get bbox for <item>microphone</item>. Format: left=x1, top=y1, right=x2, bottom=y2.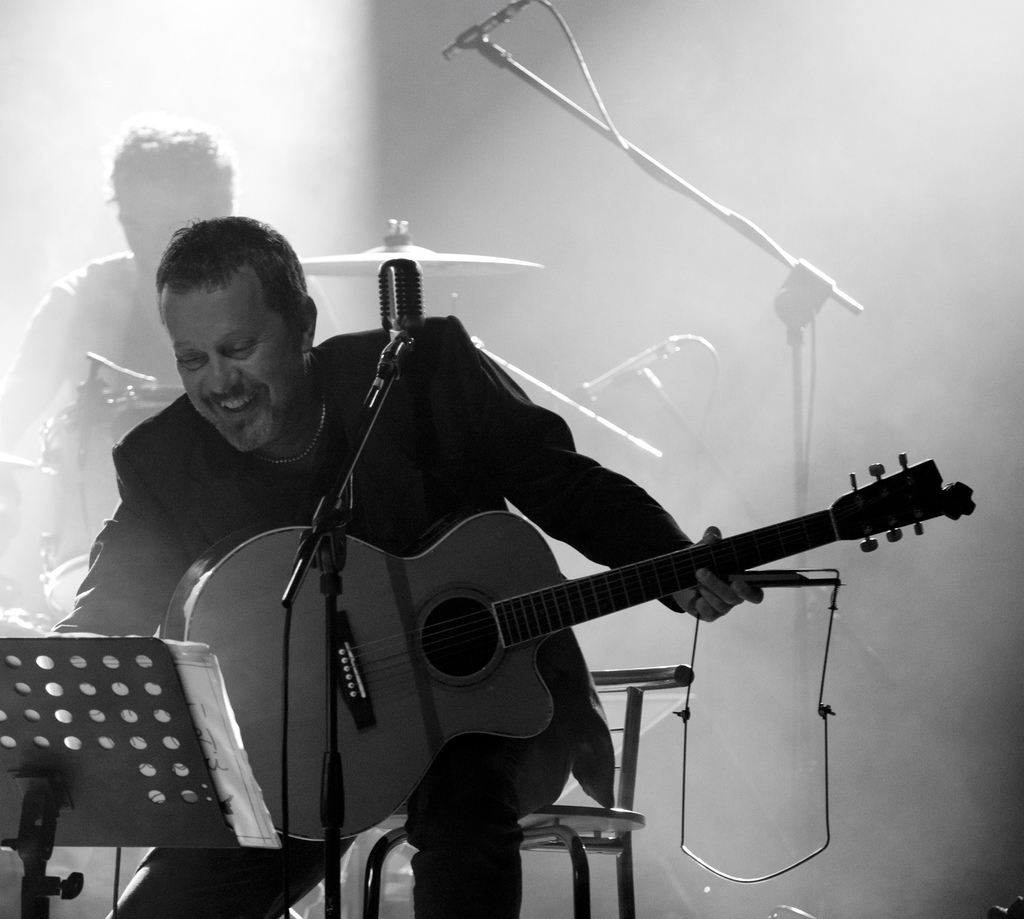
left=420, top=0, right=546, bottom=60.
